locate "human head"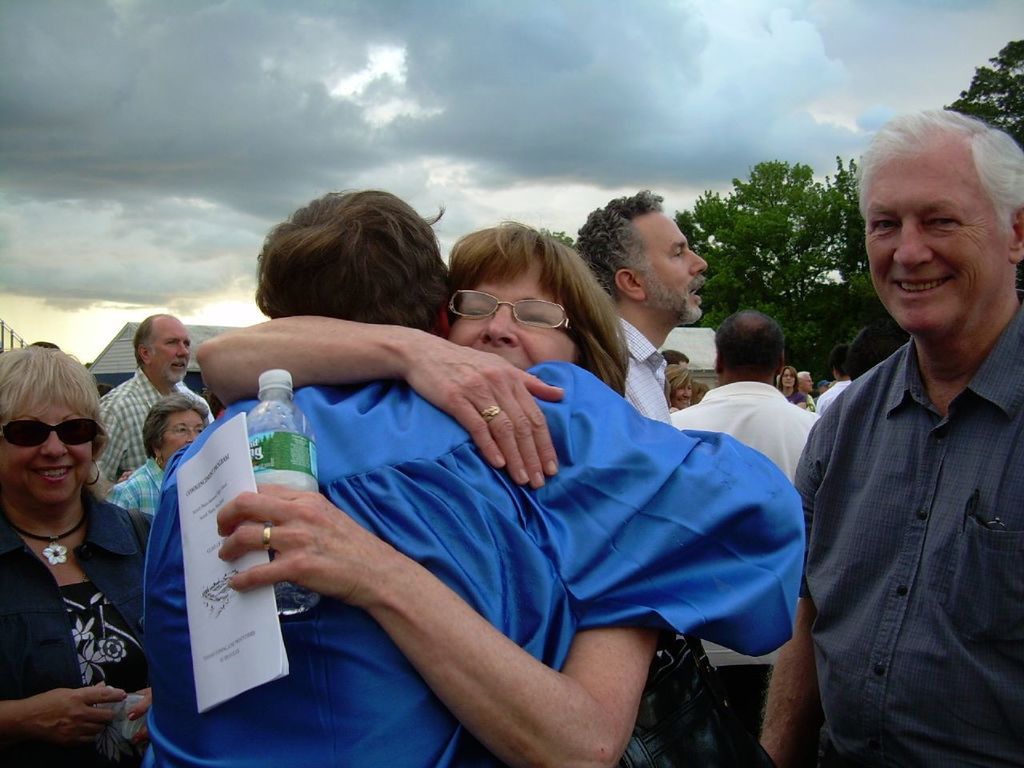
bbox=(662, 371, 690, 410)
